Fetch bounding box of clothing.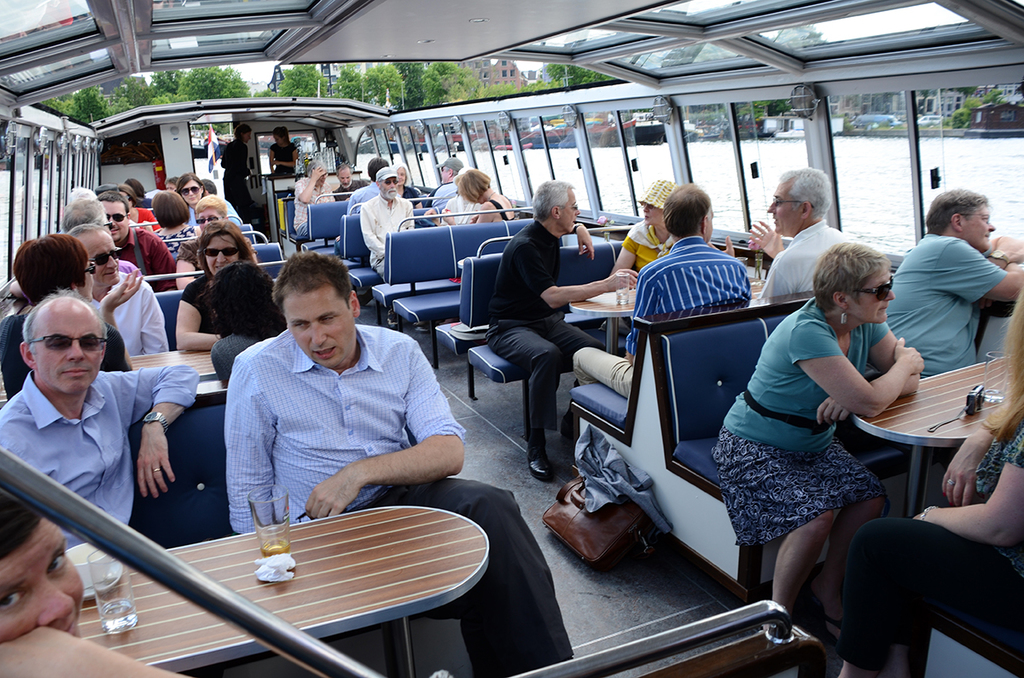
Bbox: bbox=(440, 192, 478, 225).
